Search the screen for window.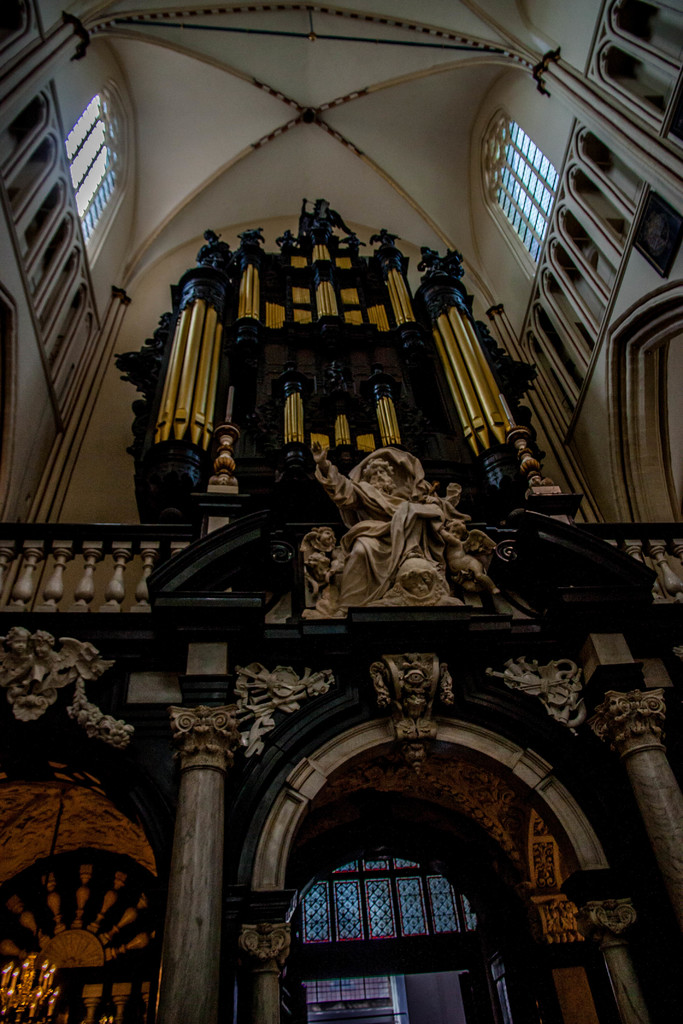
Found at detection(60, 92, 132, 271).
